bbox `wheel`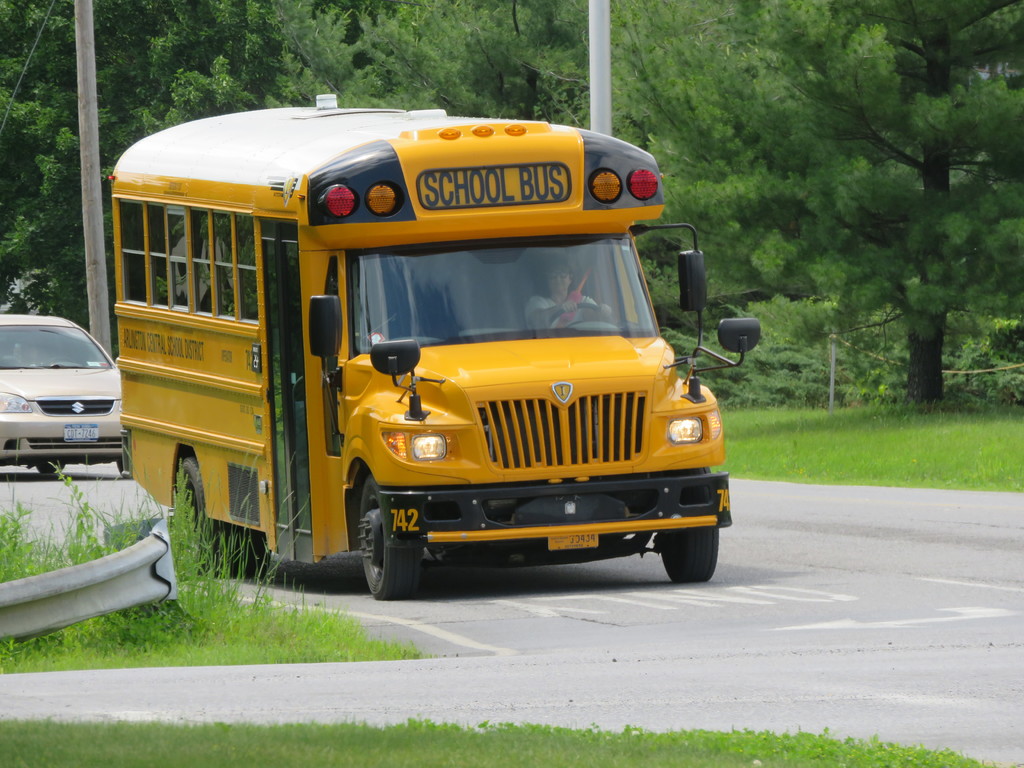
[x1=655, y1=526, x2=721, y2=587]
